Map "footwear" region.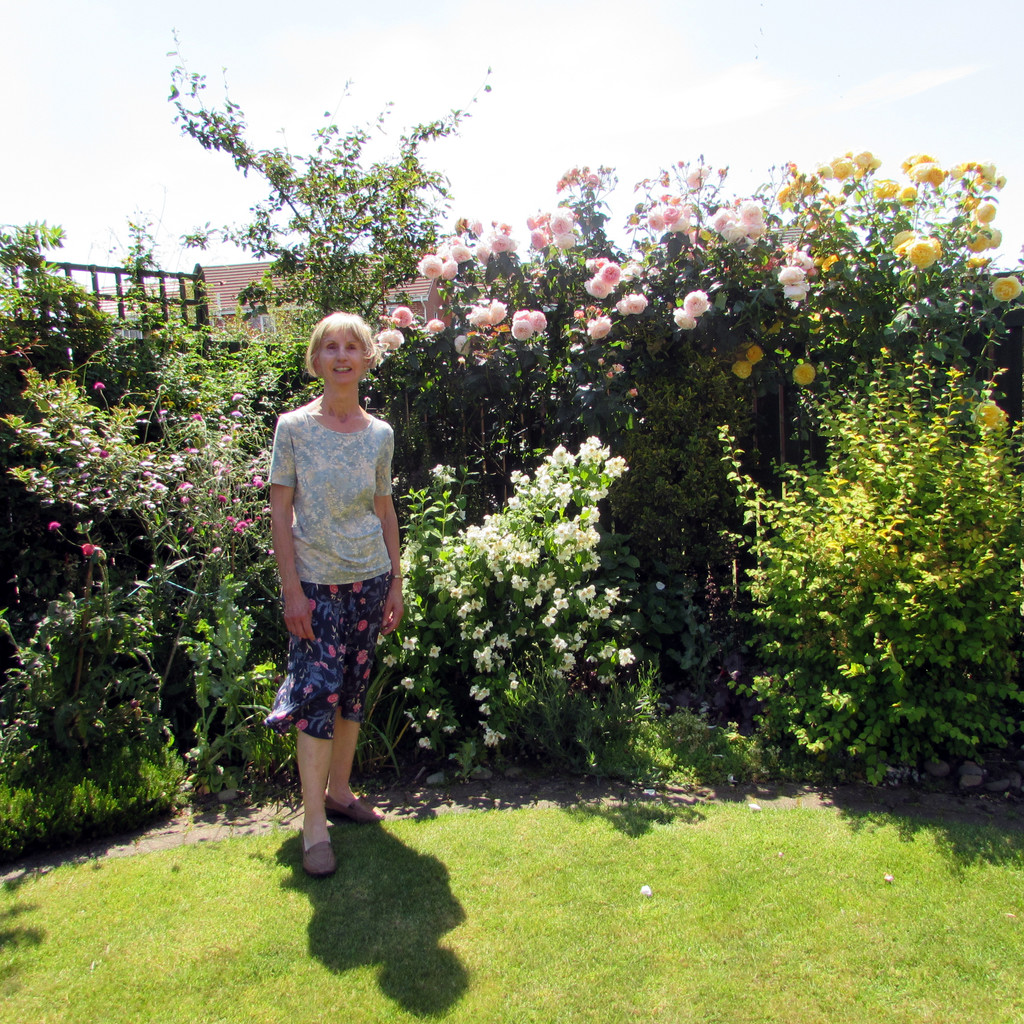
Mapped to <bbox>325, 796, 383, 824</bbox>.
